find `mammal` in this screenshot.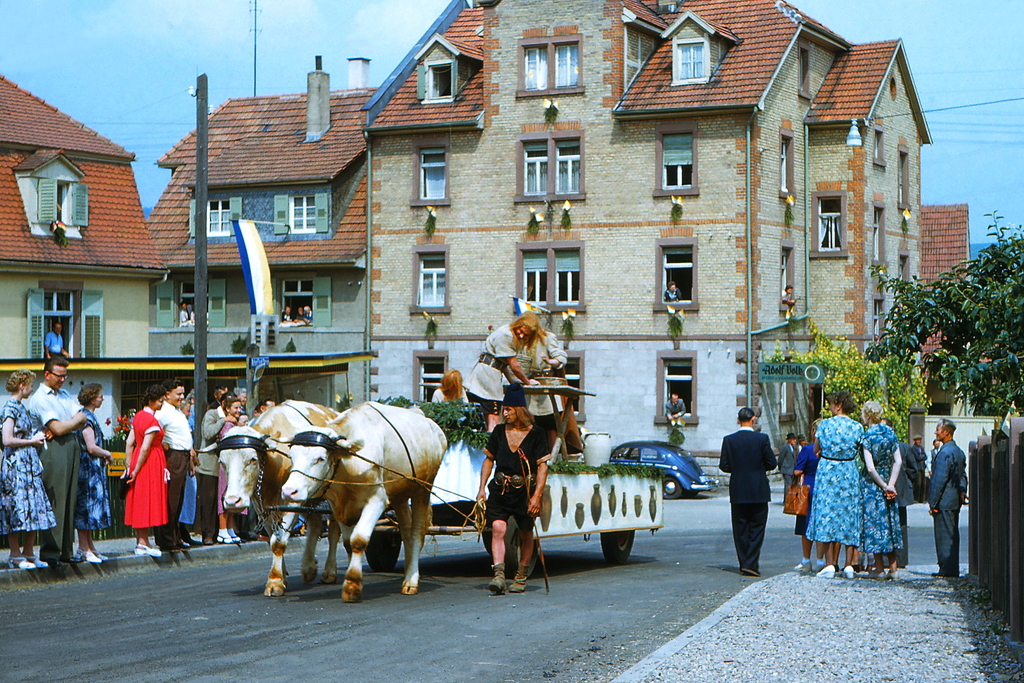
The bounding box for `mammal` is <region>76, 378, 113, 563</region>.
